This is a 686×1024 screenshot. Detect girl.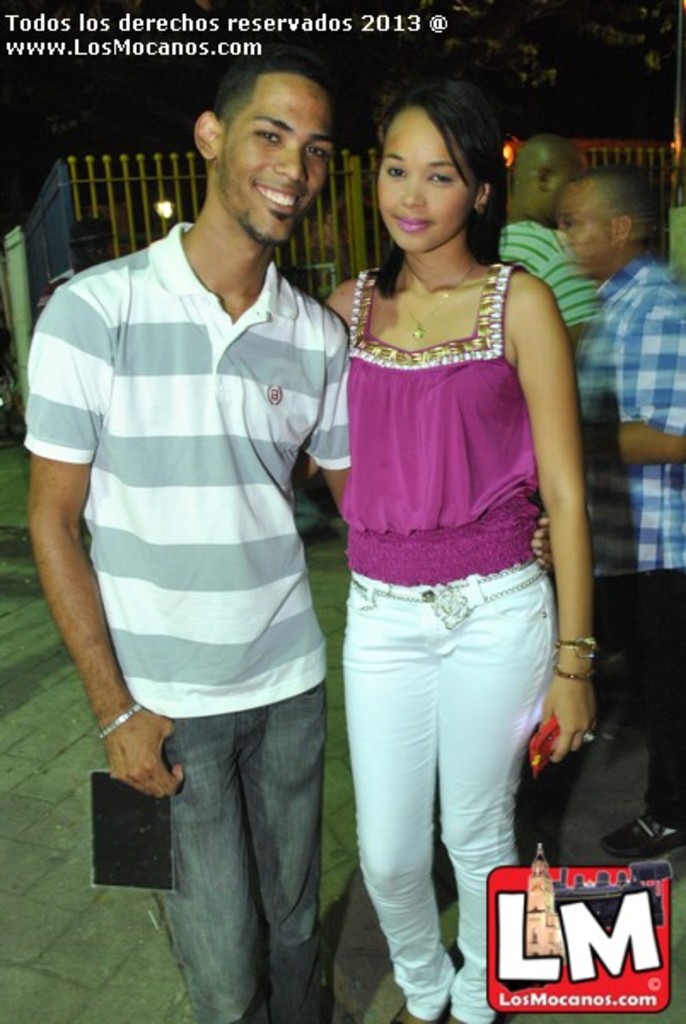
bbox=[273, 44, 602, 1023].
